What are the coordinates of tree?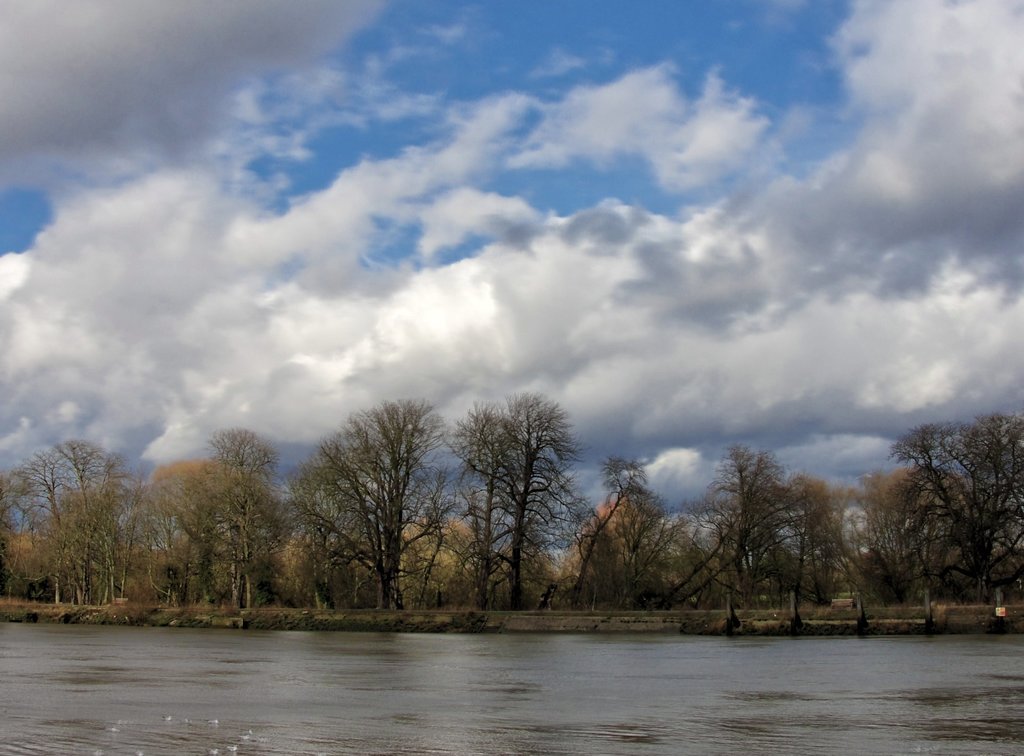
rect(173, 428, 286, 607).
